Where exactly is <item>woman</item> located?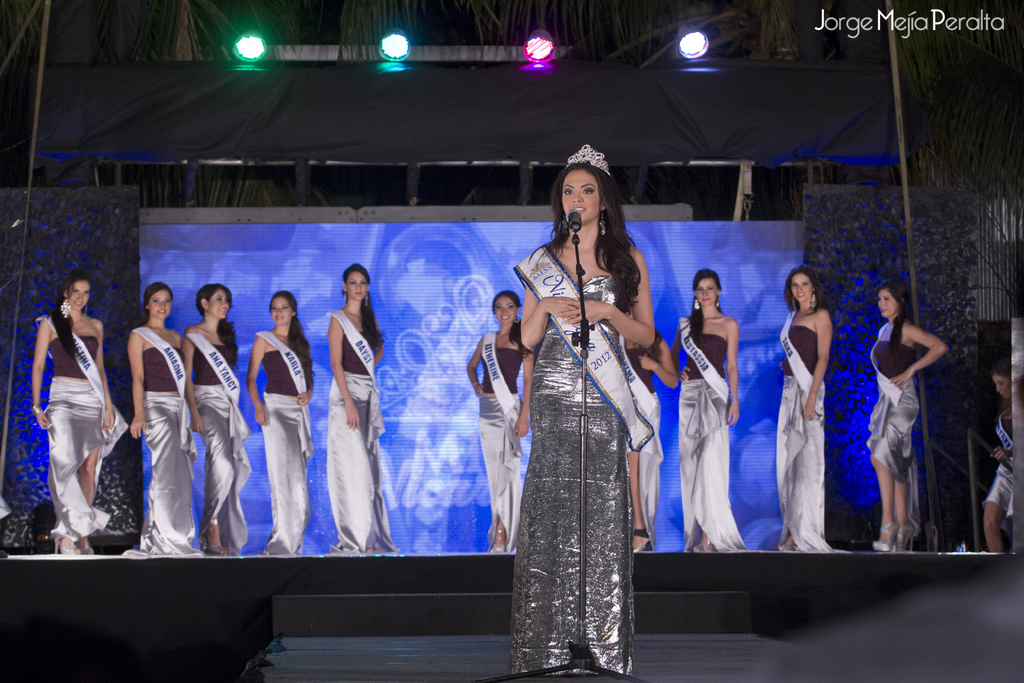
Its bounding box is [866, 278, 948, 547].
